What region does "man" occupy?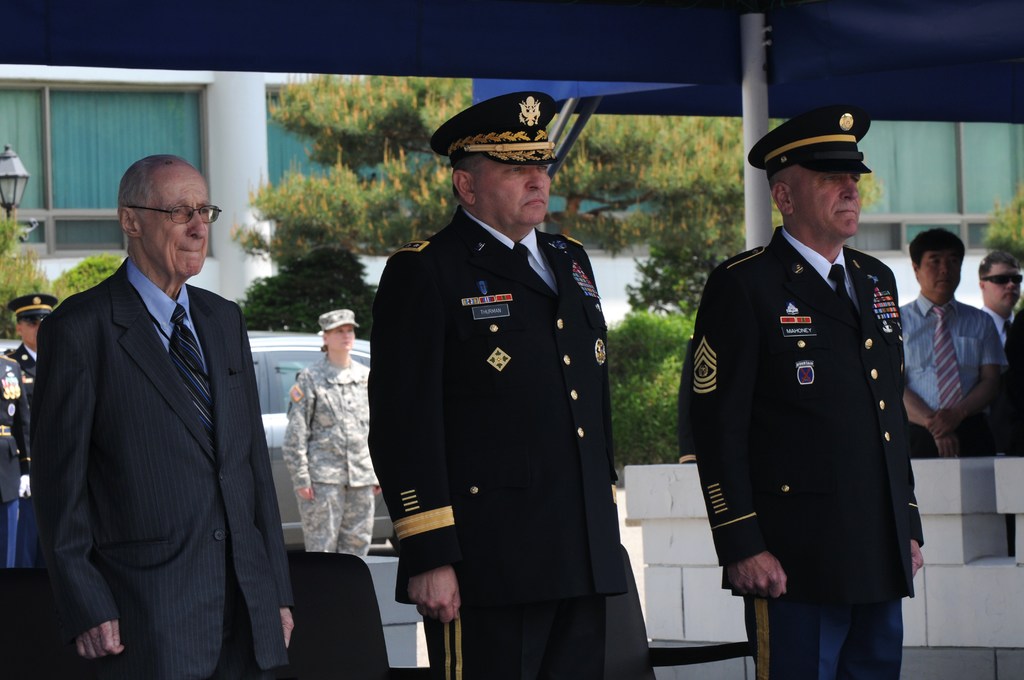
[x1=362, y1=71, x2=644, y2=677].
